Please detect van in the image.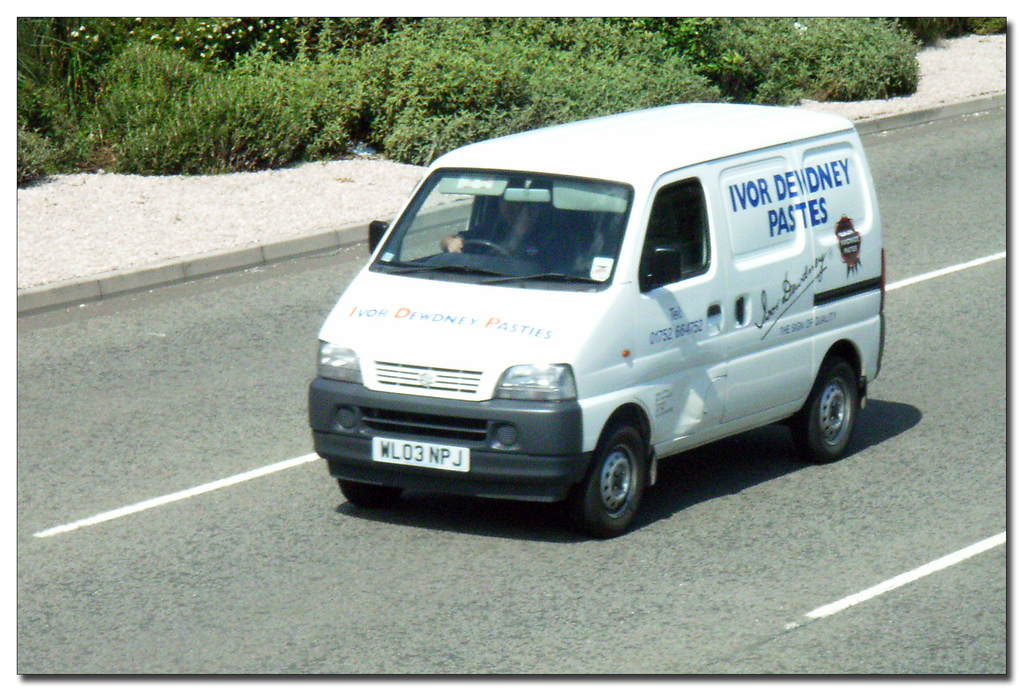
<box>308,101,888,539</box>.
